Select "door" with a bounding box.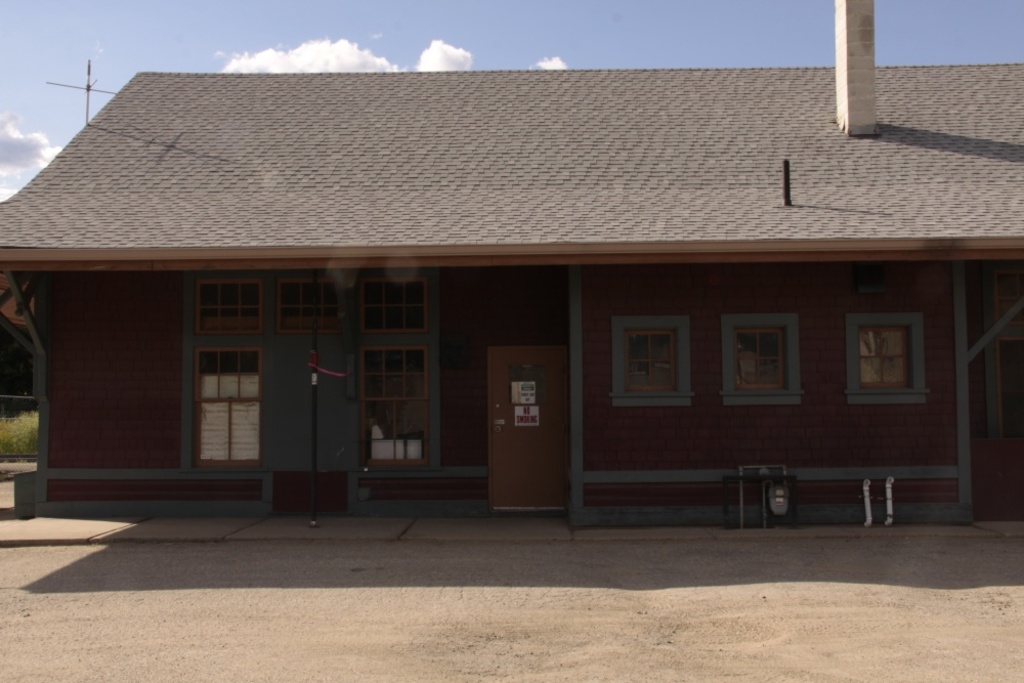
(left=487, top=344, right=571, bottom=509).
